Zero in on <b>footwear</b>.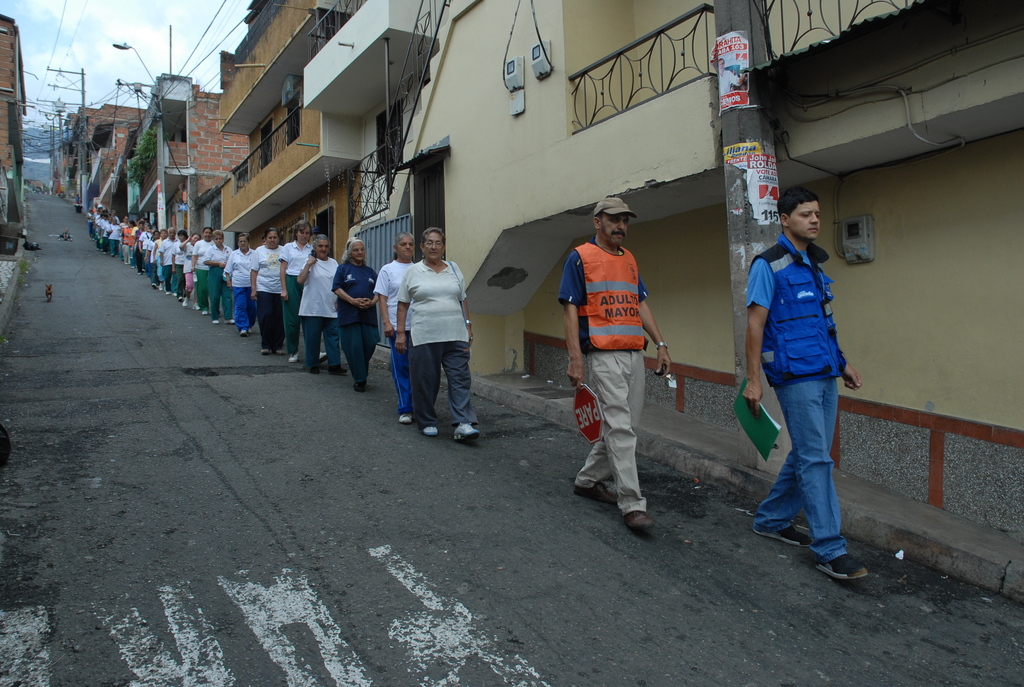
Zeroed in: pyautogui.locateOnScreen(163, 290, 169, 300).
